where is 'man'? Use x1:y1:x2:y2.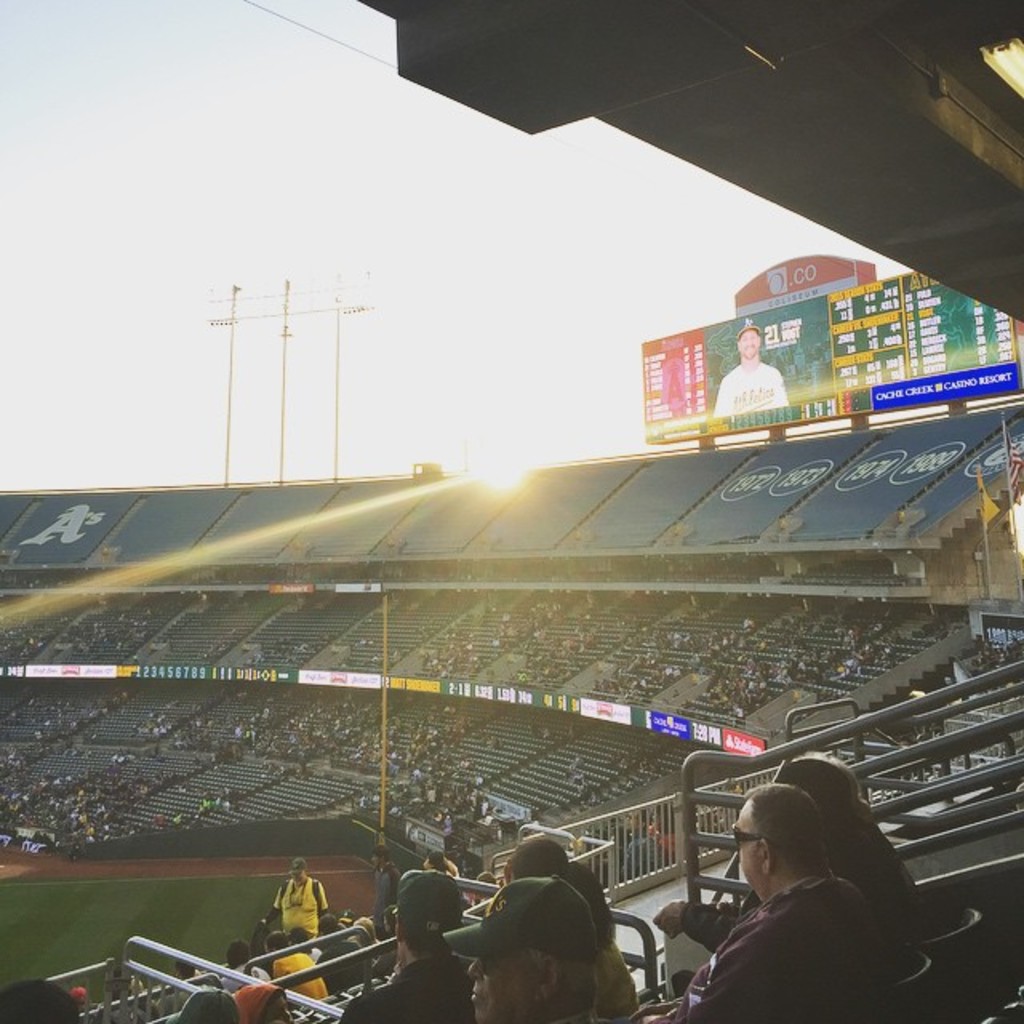
333:872:477:1022.
